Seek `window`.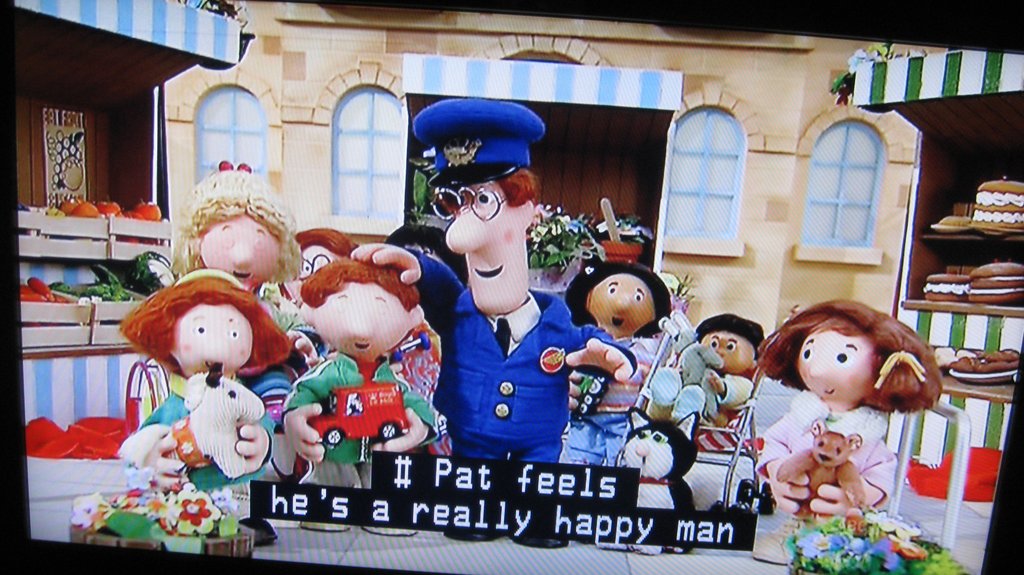
rect(791, 113, 883, 266).
